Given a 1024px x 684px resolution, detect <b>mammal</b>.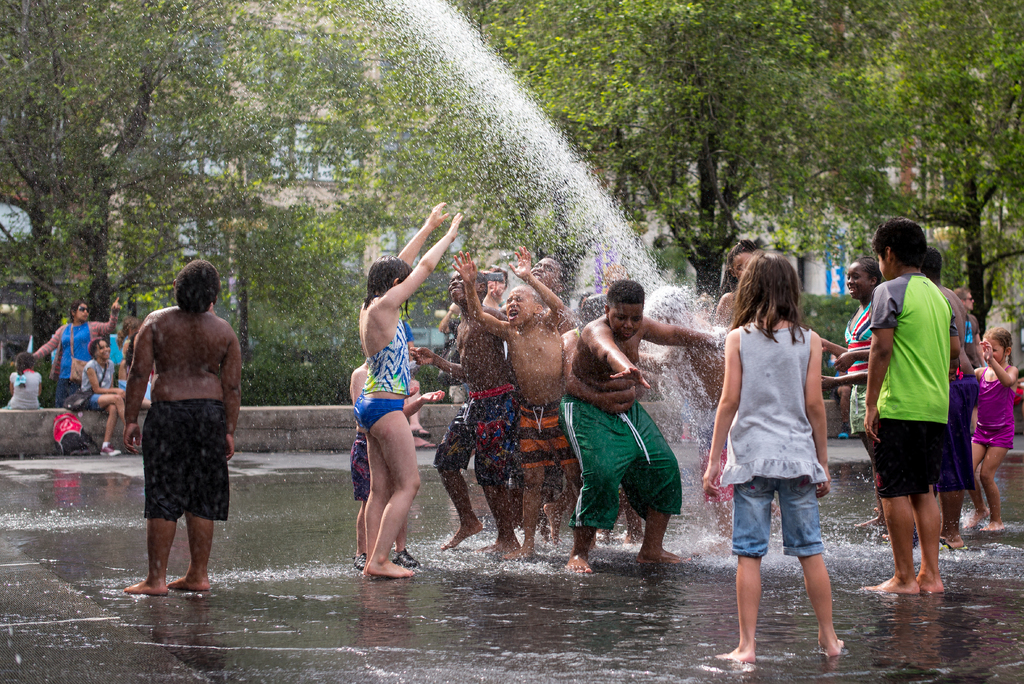
pyautogui.locateOnScreen(828, 346, 854, 437).
